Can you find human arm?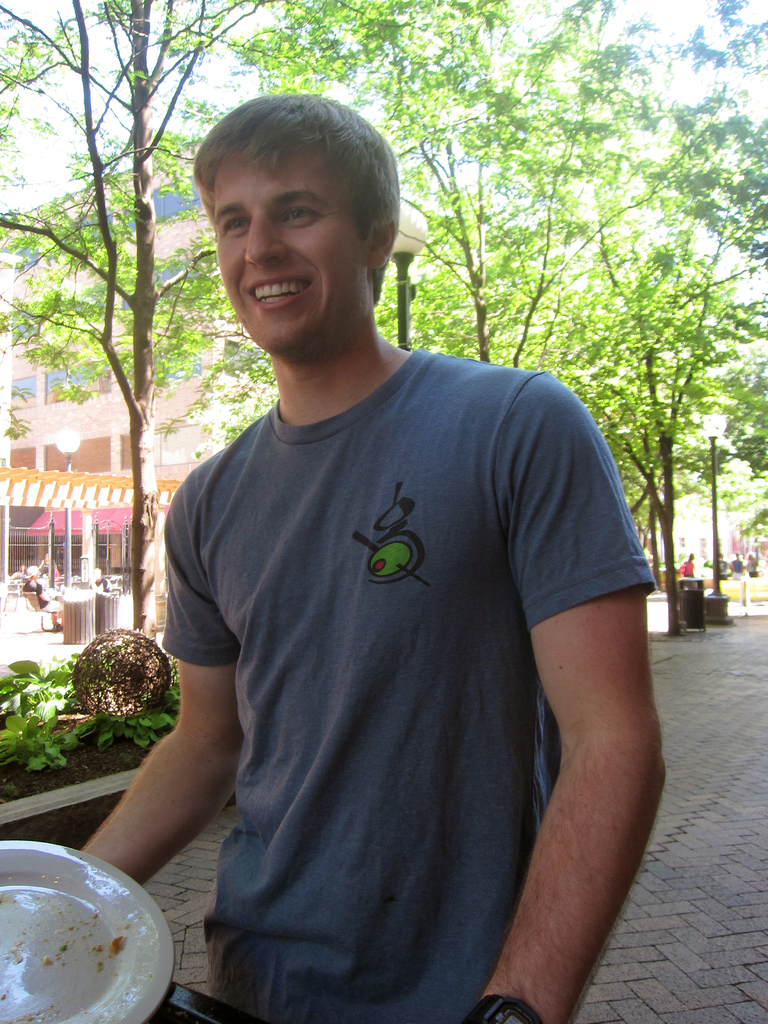
Yes, bounding box: (79, 468, 245, 891).
